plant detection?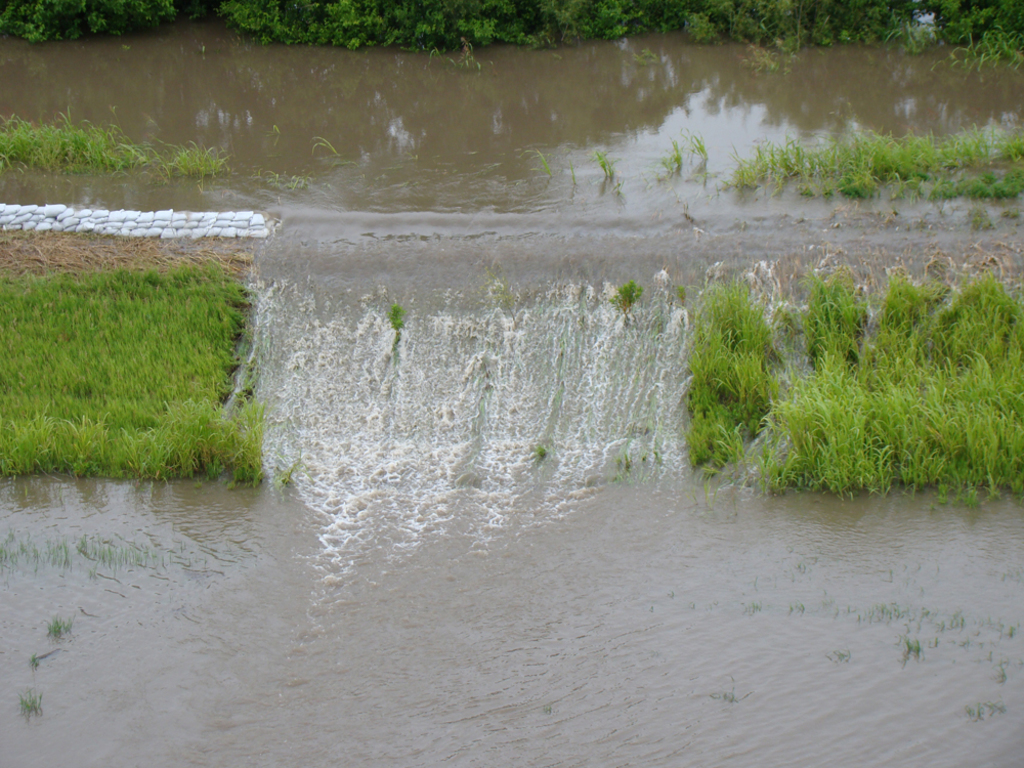
crop(540, 449, 554, 461)
